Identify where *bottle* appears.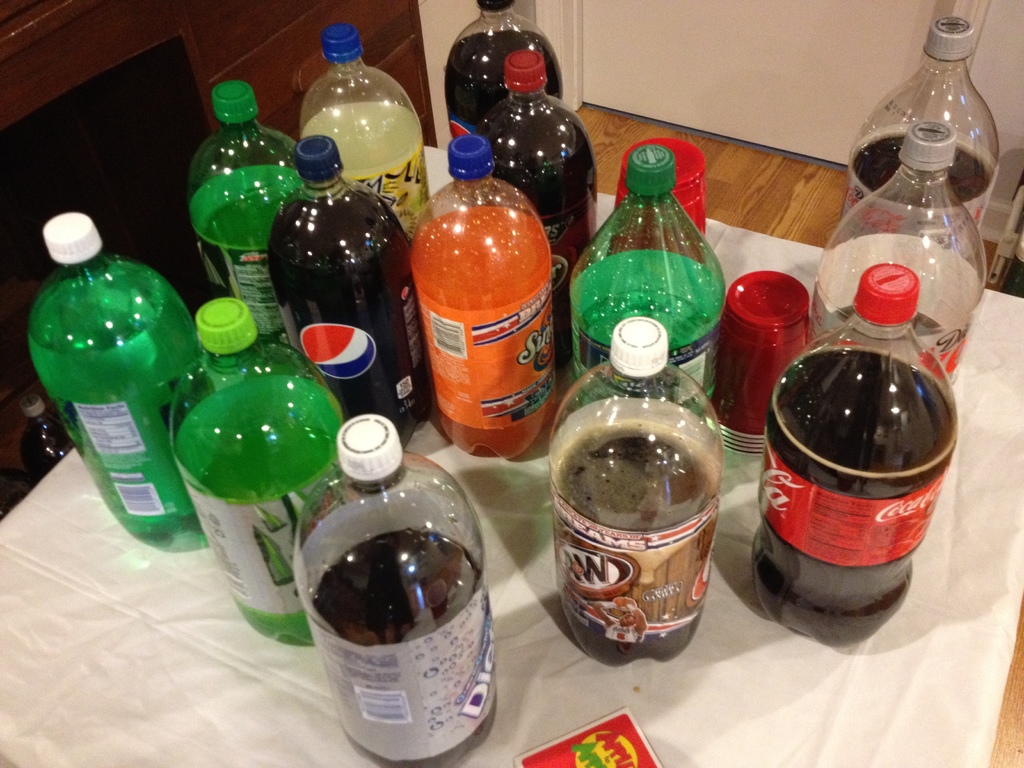
Appears at bbox=(572, 146, 719, 419).
